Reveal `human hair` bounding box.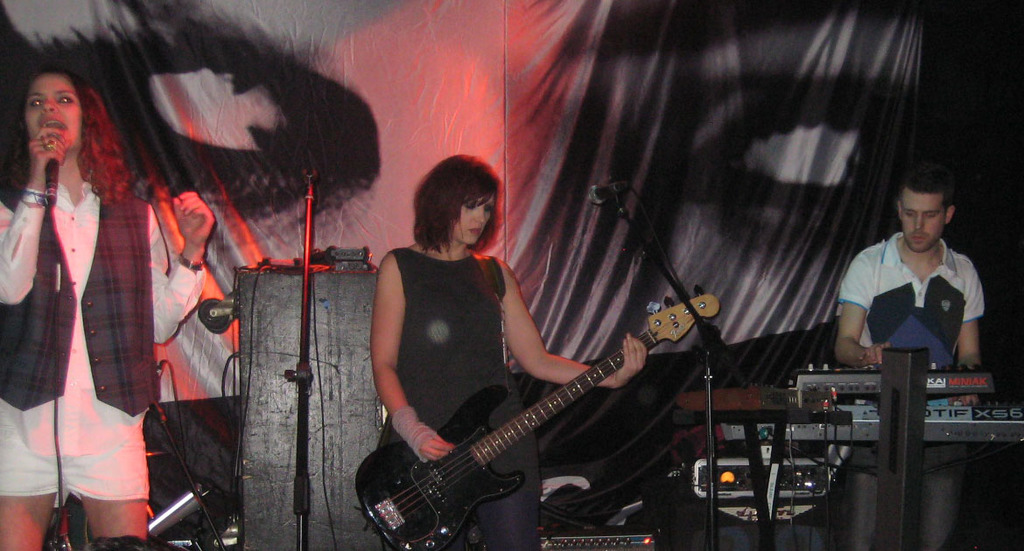
Revealed: detection(901, 165, 952, 225).
